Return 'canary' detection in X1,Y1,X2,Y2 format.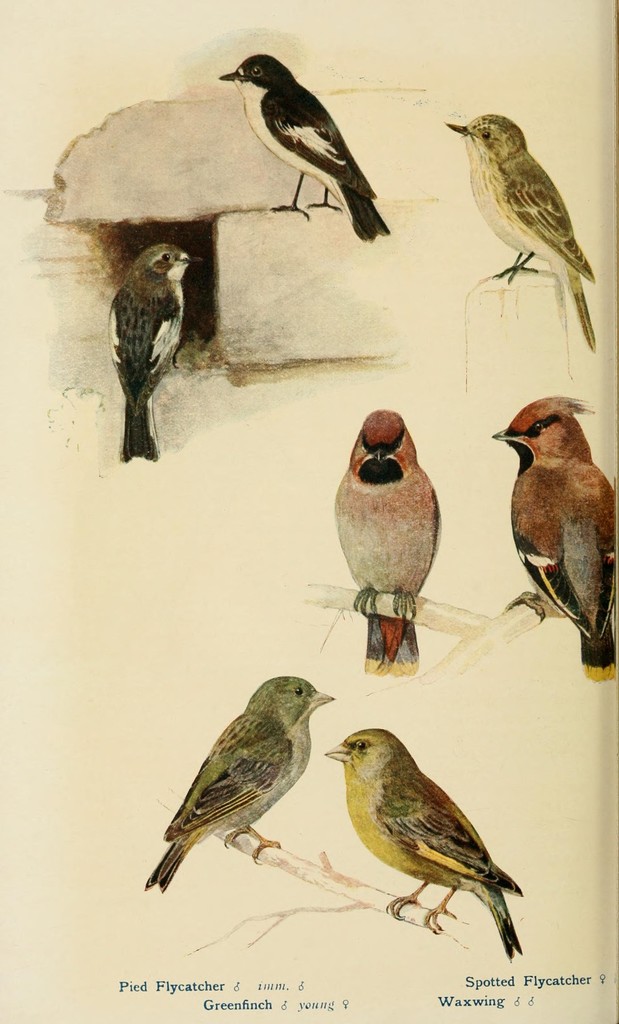
140,669,335,890.
